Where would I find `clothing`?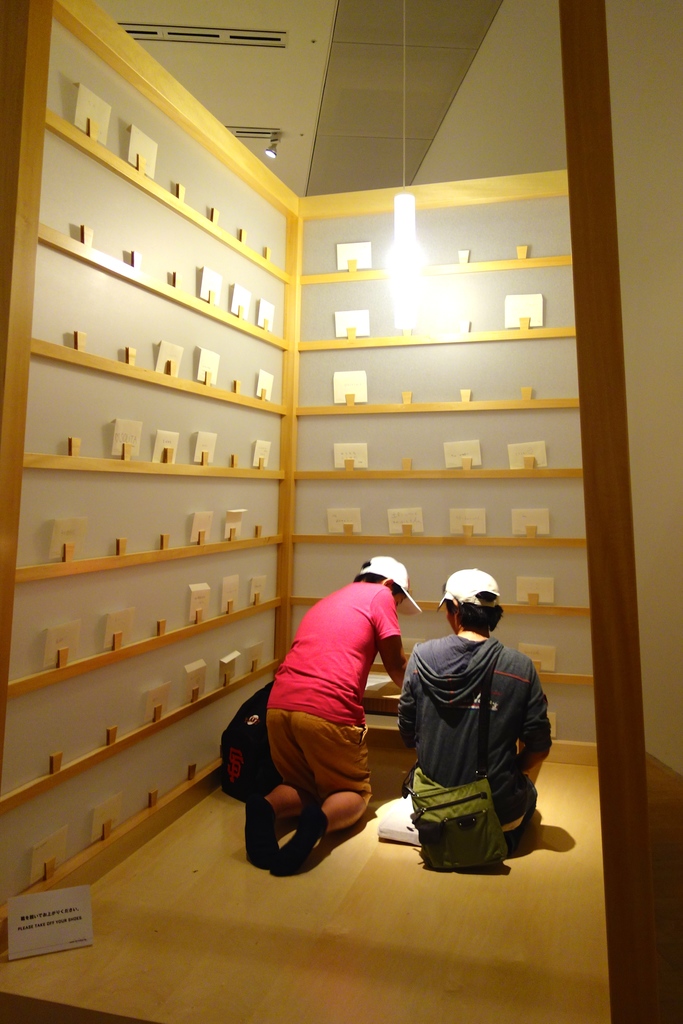
At rect(247, 560, 413, 860).
